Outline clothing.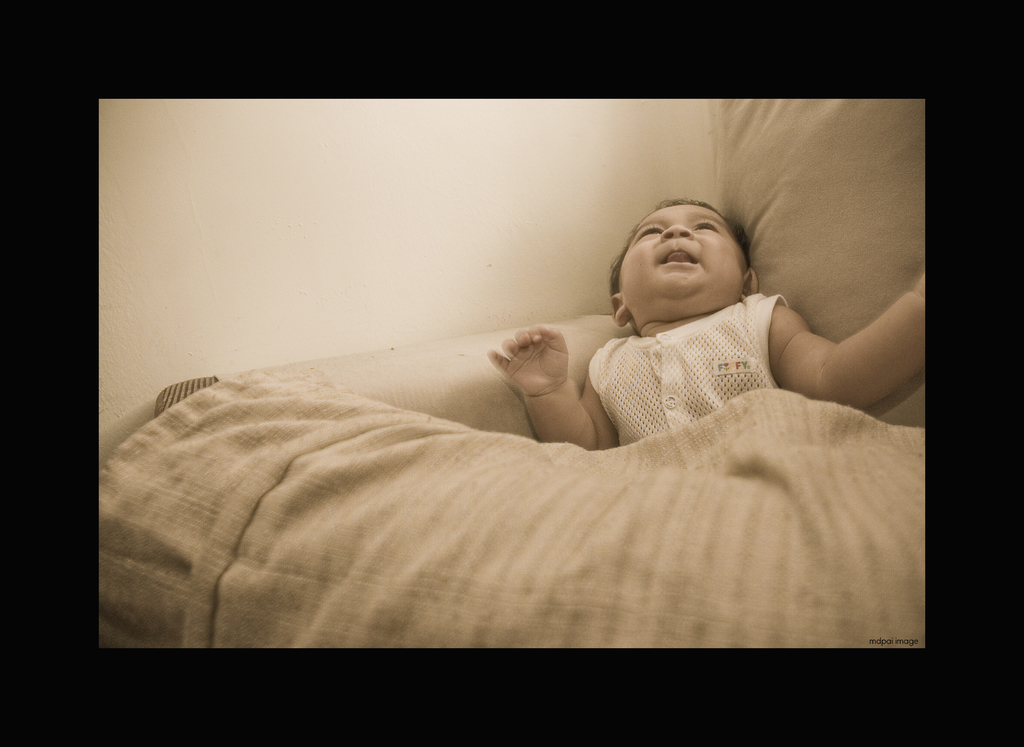
Outline: (562, 280, 819, 442).
